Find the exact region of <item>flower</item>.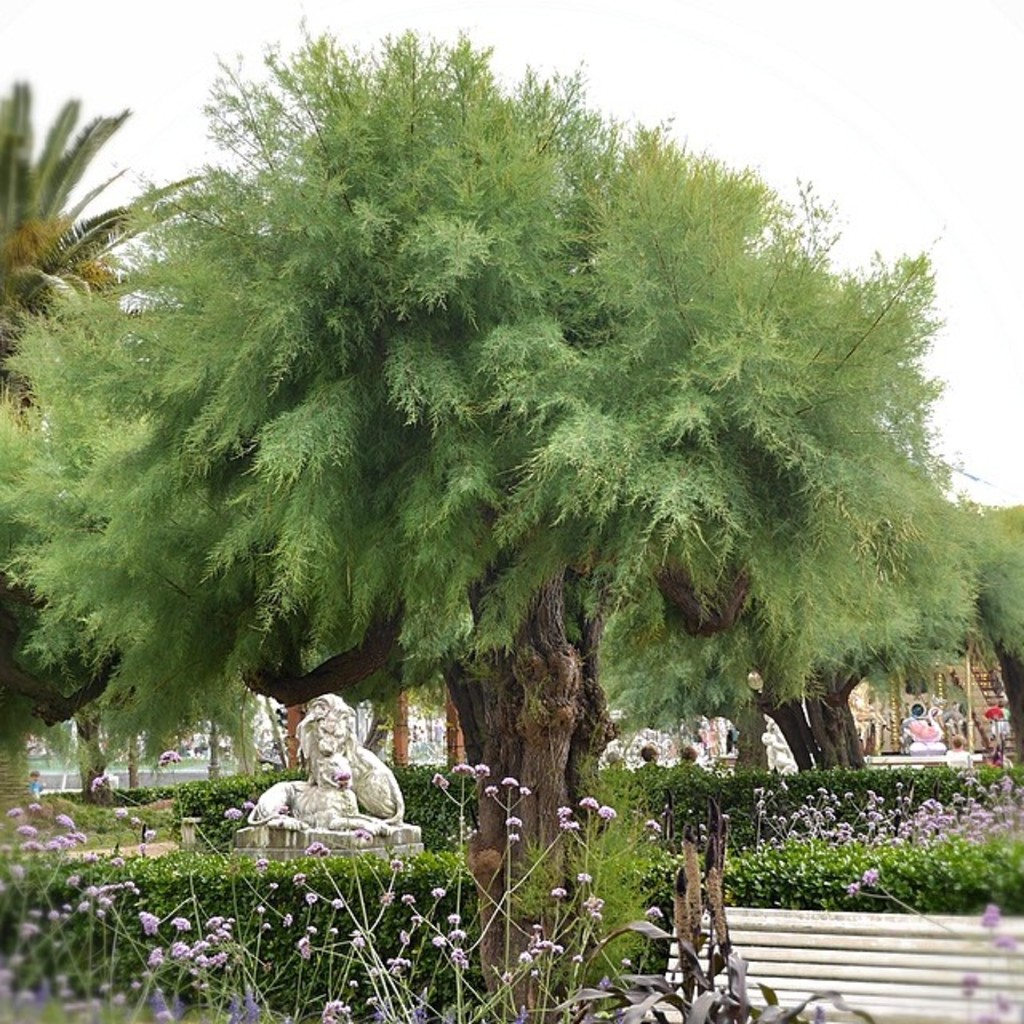
Exact region: 552, 886, 566, 894.
